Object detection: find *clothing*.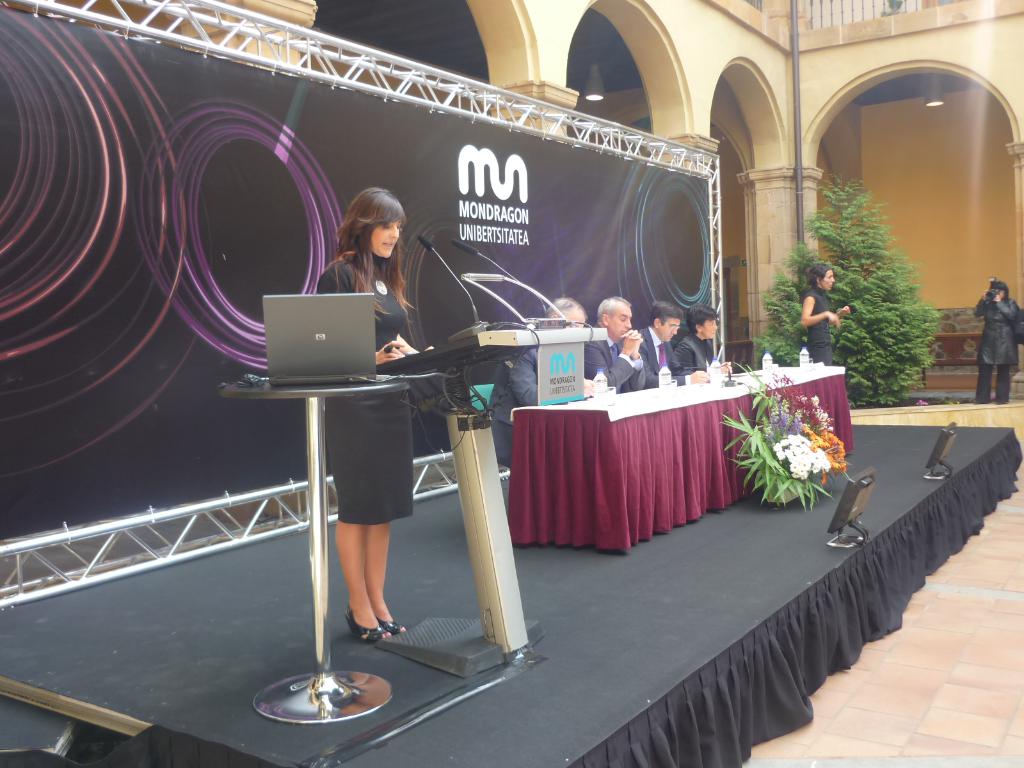
left=584, top=333, right=634, bottom=389.
